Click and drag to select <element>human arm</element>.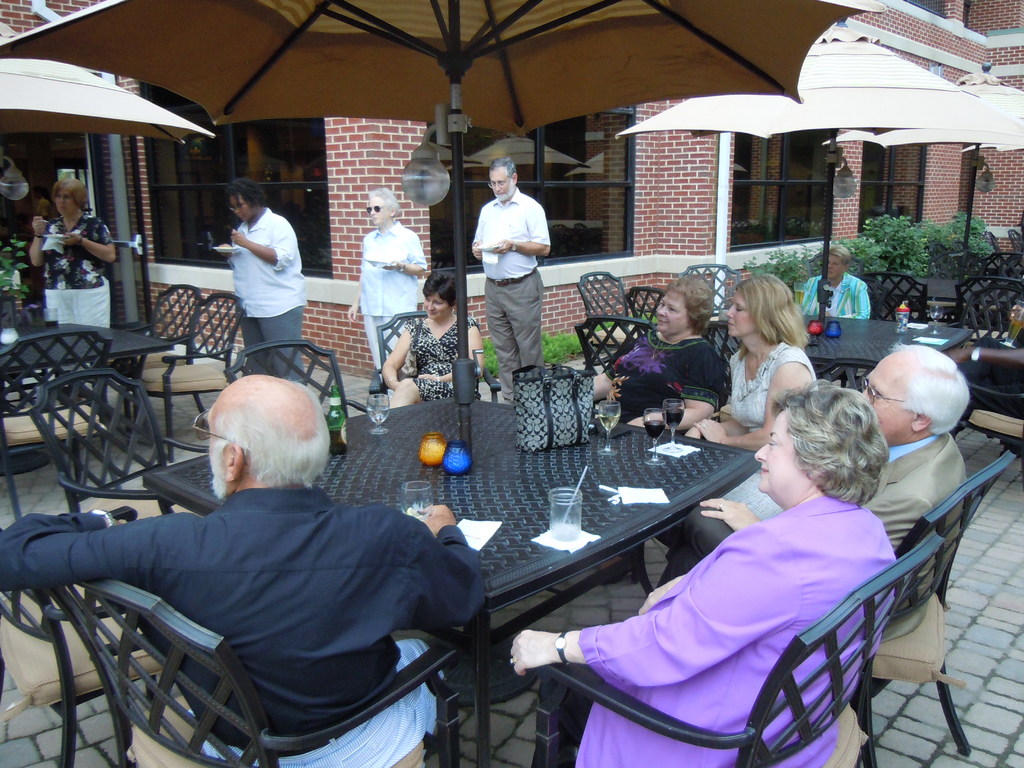
Selection: <region>641, 573, 688, 616</region>.
